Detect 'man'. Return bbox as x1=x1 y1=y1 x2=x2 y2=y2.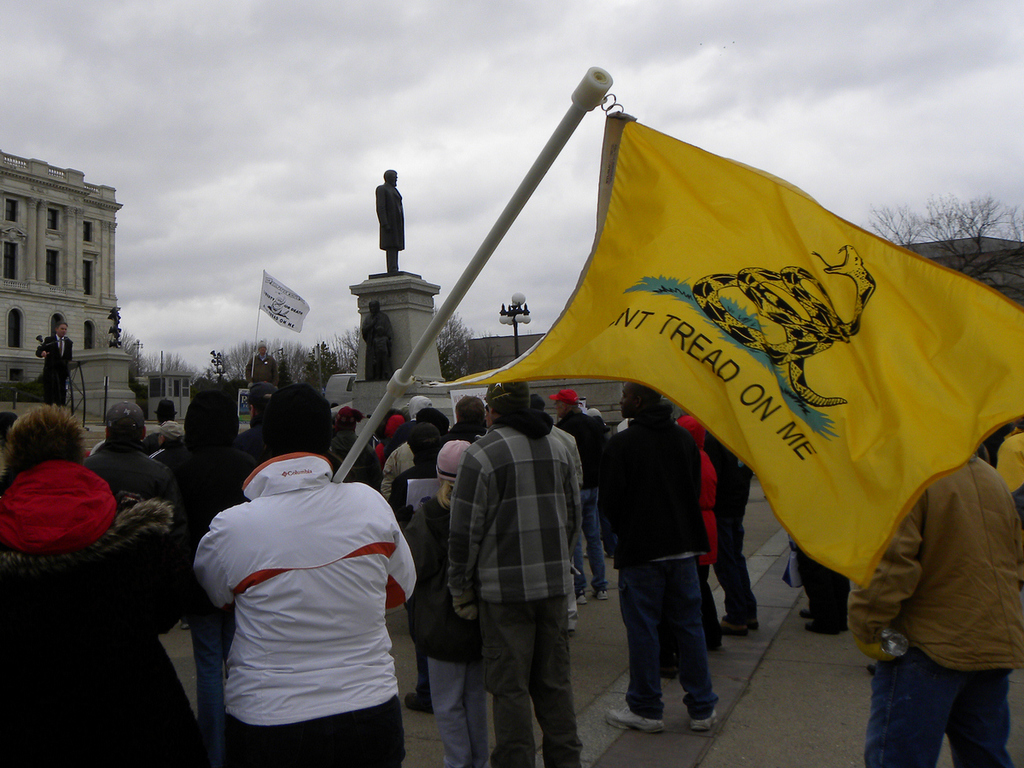
x1=839 y1=458 x2=1023 y2=767.
